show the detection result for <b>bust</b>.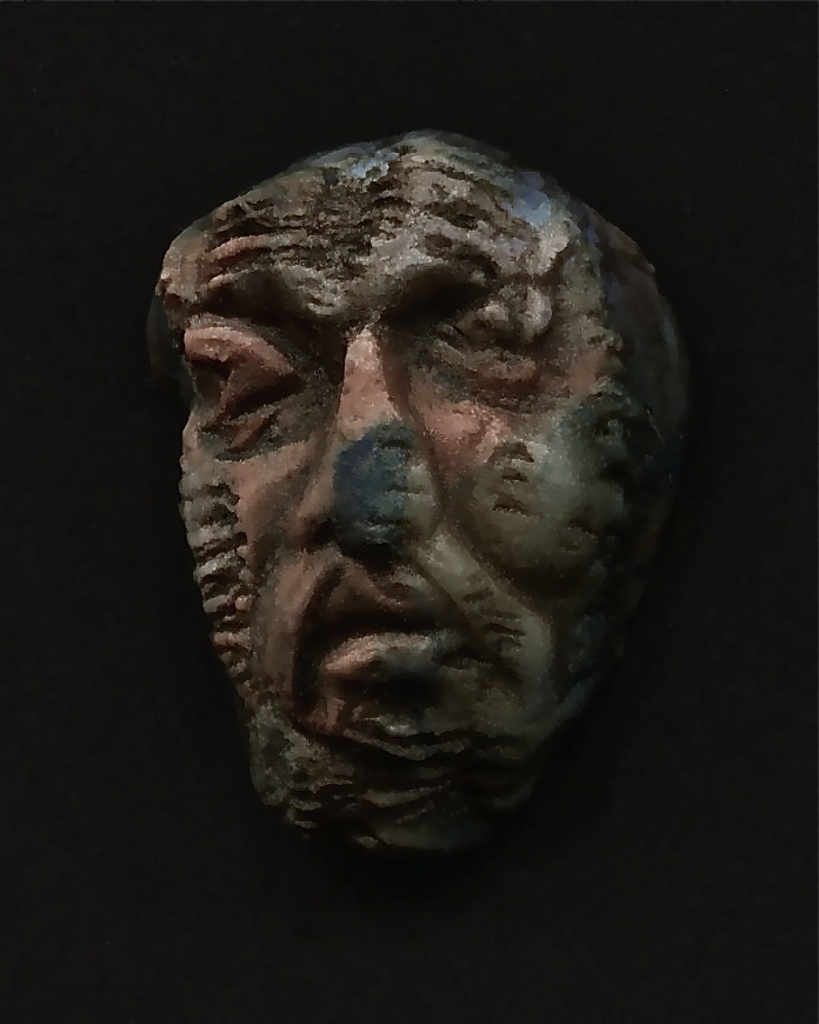
Rect(146, 118, 706, 887).
